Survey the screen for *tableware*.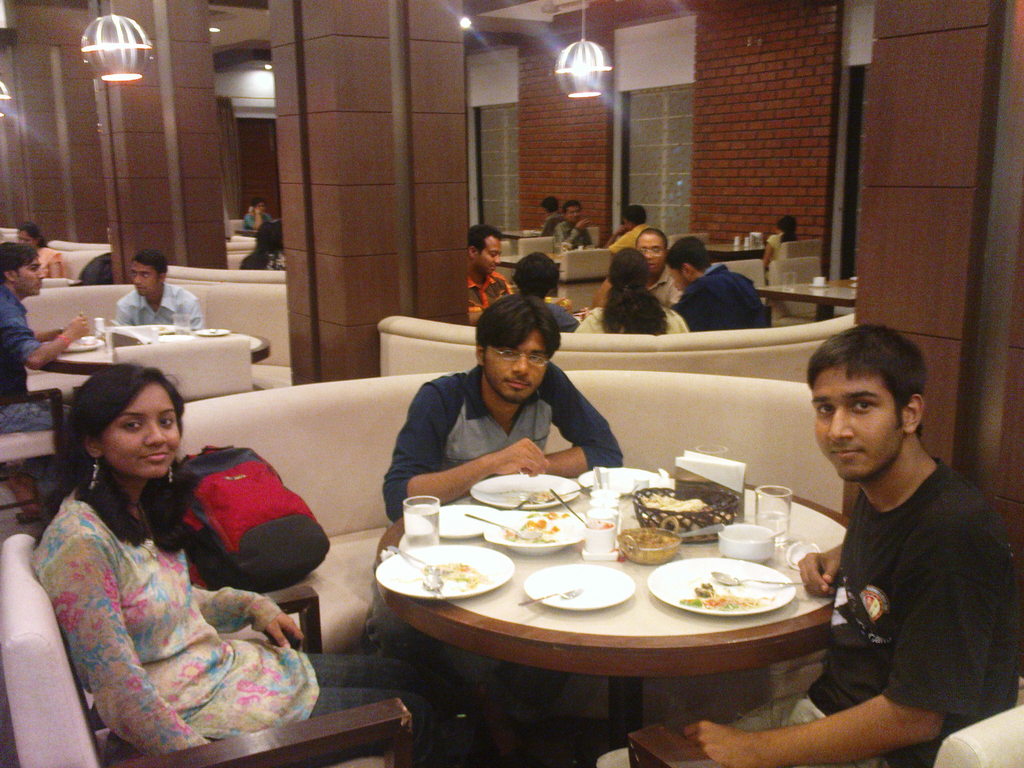
Survey found: left=636, top=483, right=740, bottom=550.
